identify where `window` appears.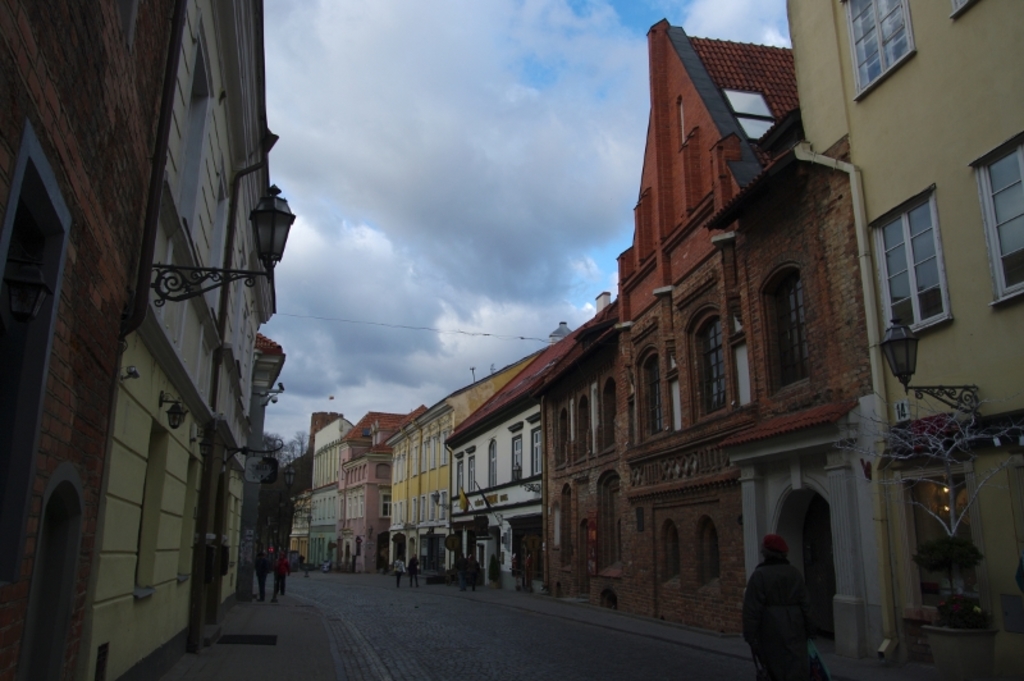
Appears at x1=532, y1=425, x2=543, y2=476.
